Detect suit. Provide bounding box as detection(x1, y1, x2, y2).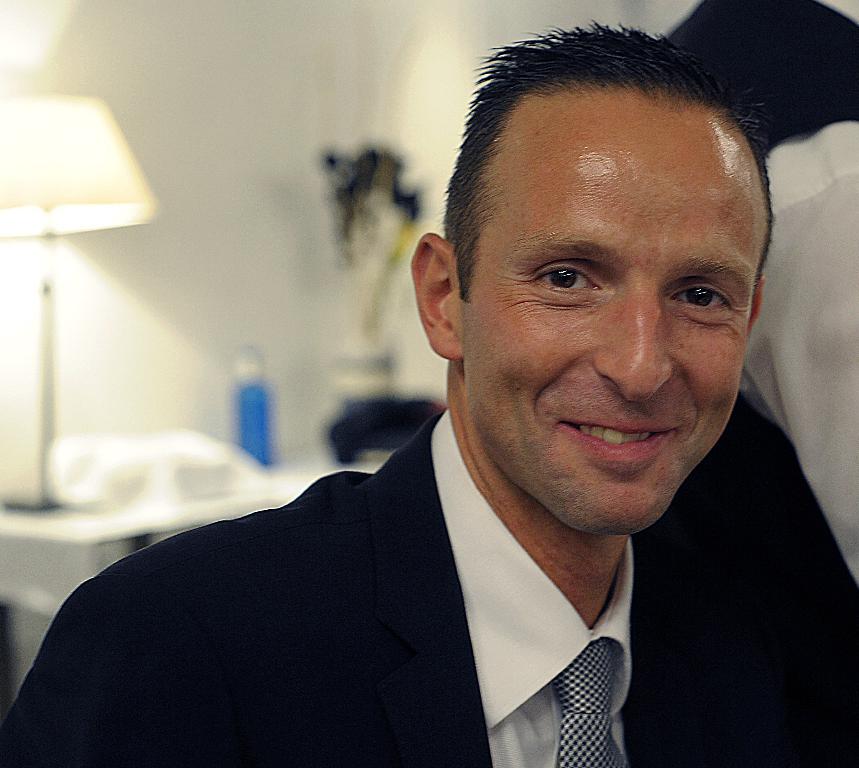
detection(0, 429, 823, 767).
